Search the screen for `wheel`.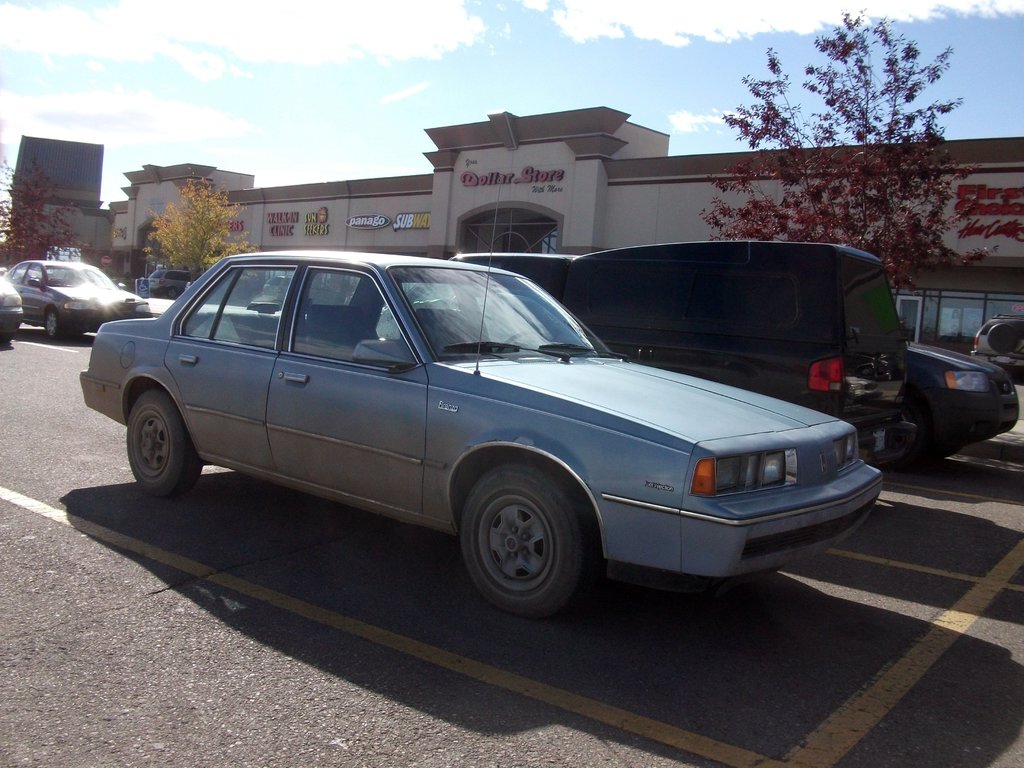
Found at l=44, t=305, r=61, b=339.
